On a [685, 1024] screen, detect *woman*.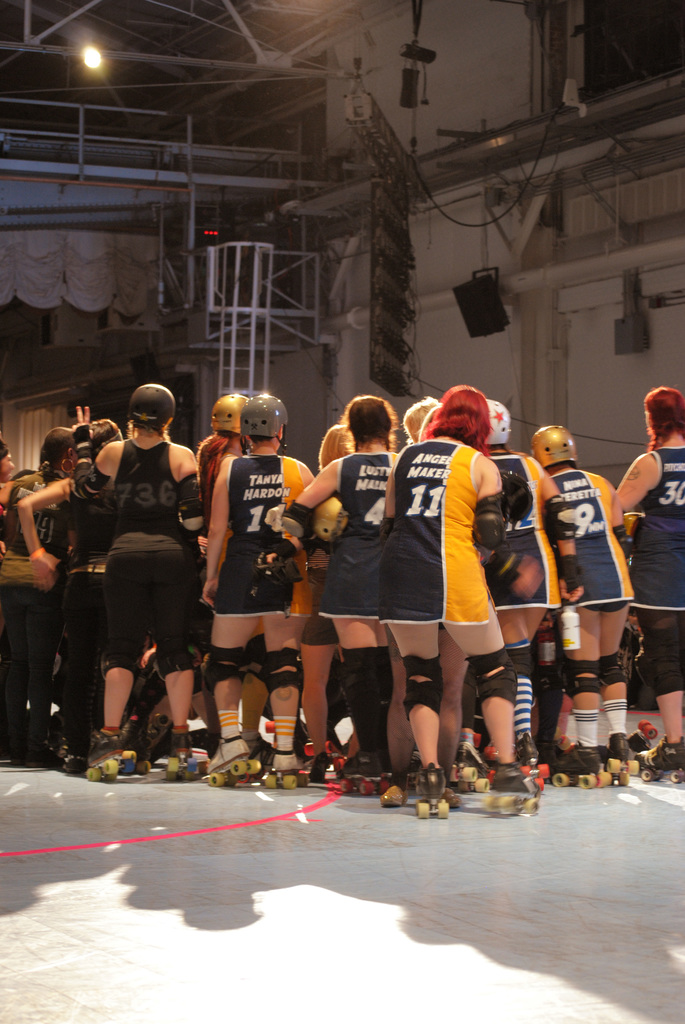
x1=285 y1=394 x2=404 y2=781.
